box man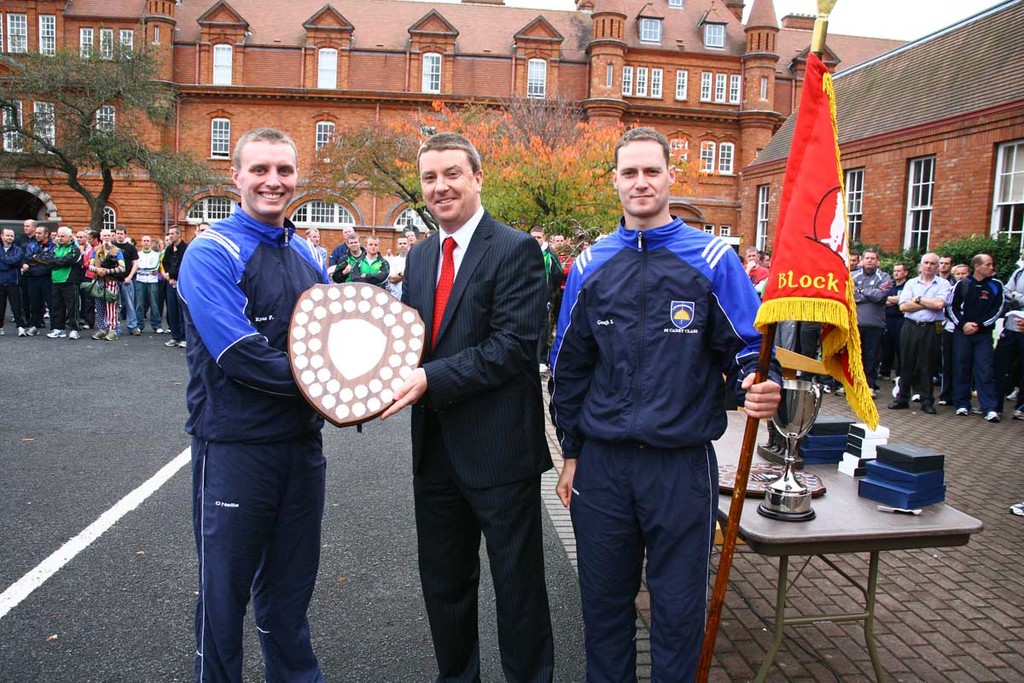
(x1=847, y1=249, x2=859, y2=274)
